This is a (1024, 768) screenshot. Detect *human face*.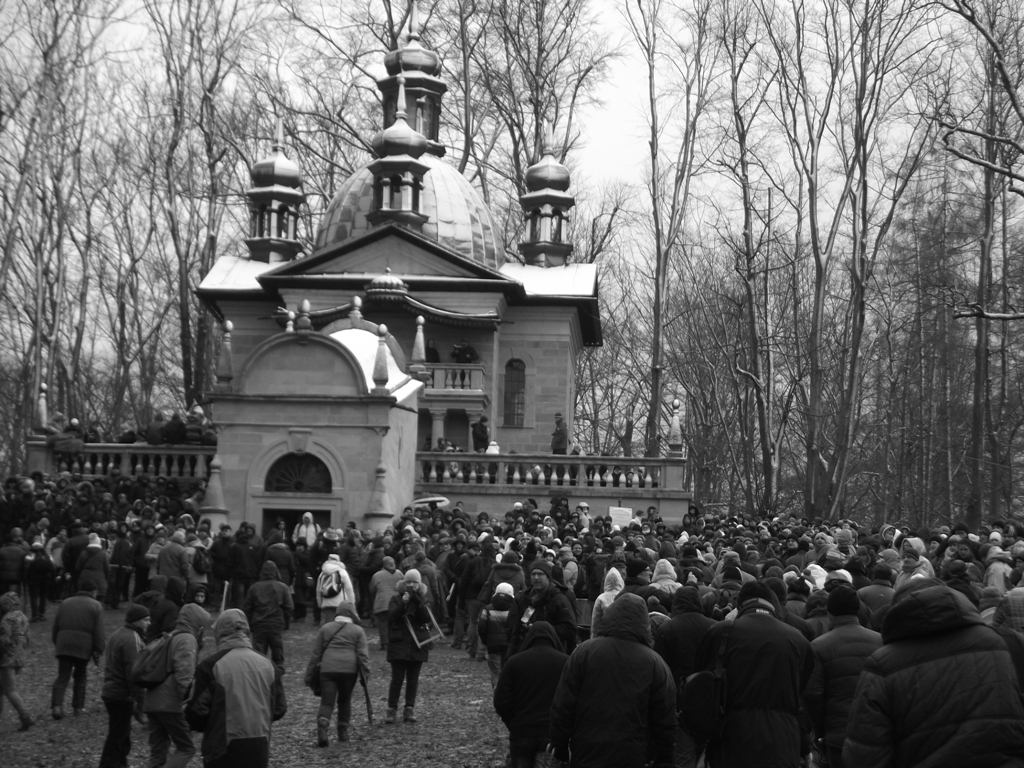
rect(573, 545, 578, 555).
